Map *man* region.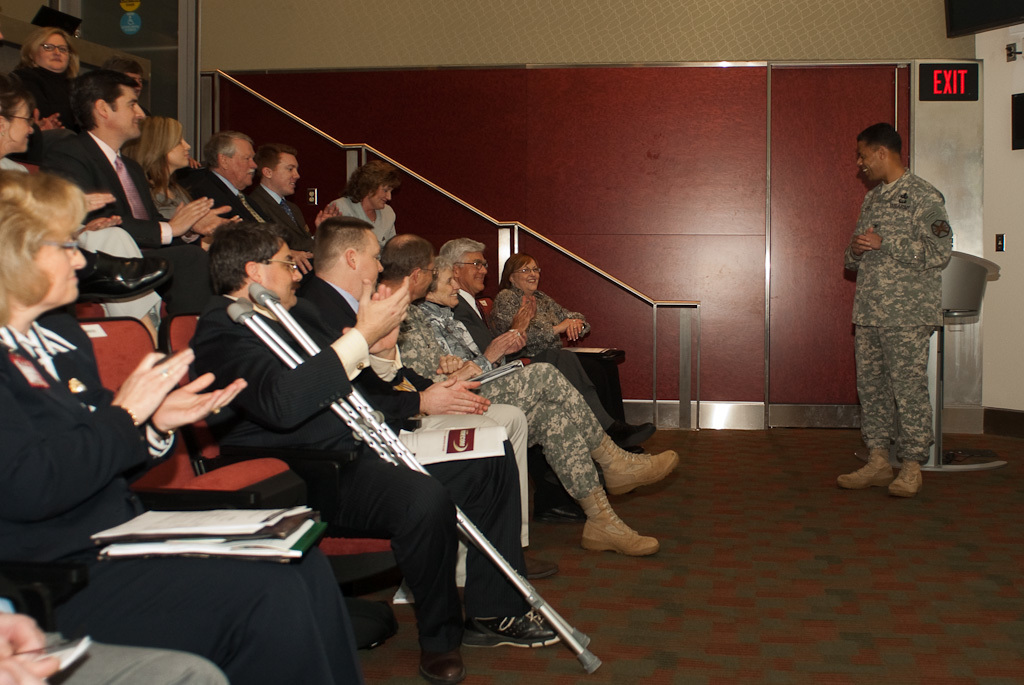
Mapped to locate(184, 129, 261, 221).
